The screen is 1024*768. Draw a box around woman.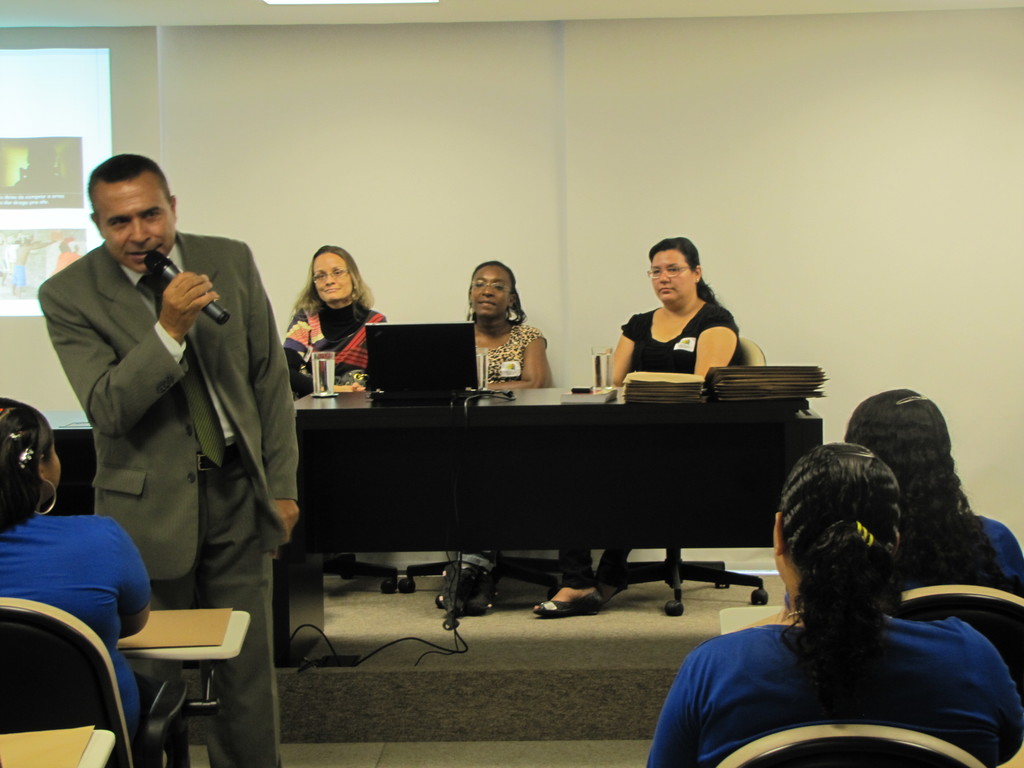
l=436, t=255, r=546, b=619.
